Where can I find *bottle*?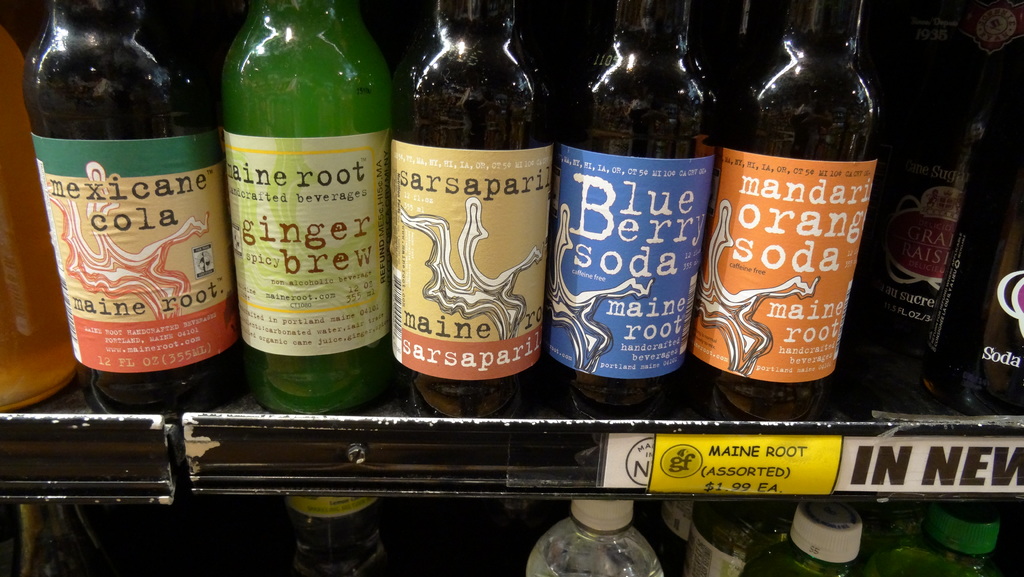
You can find it at (x1=691, y1=0, x2=888, y2=398).
